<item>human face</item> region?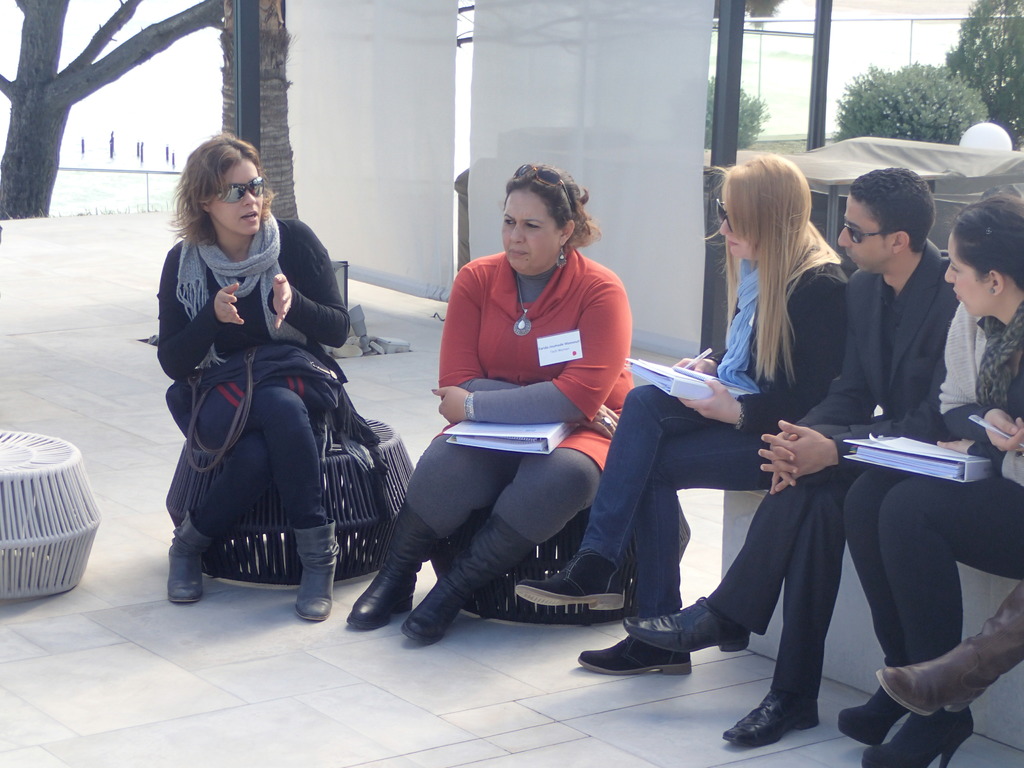
bbox=(838, 193, 890, 274)
